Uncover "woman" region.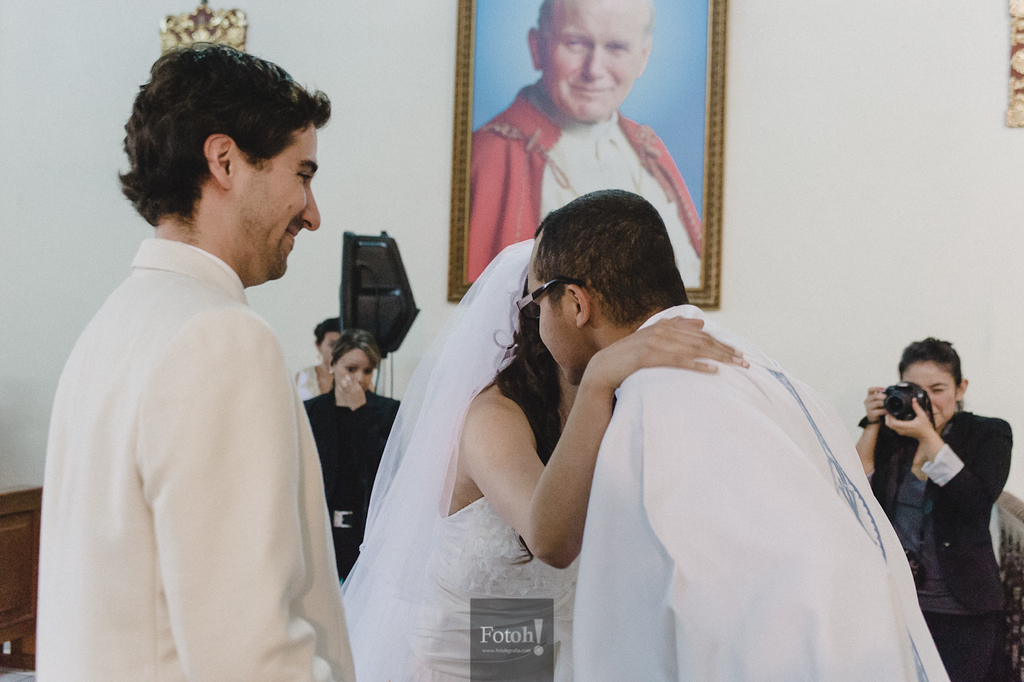
Uncovered: [294,314,342,399].
